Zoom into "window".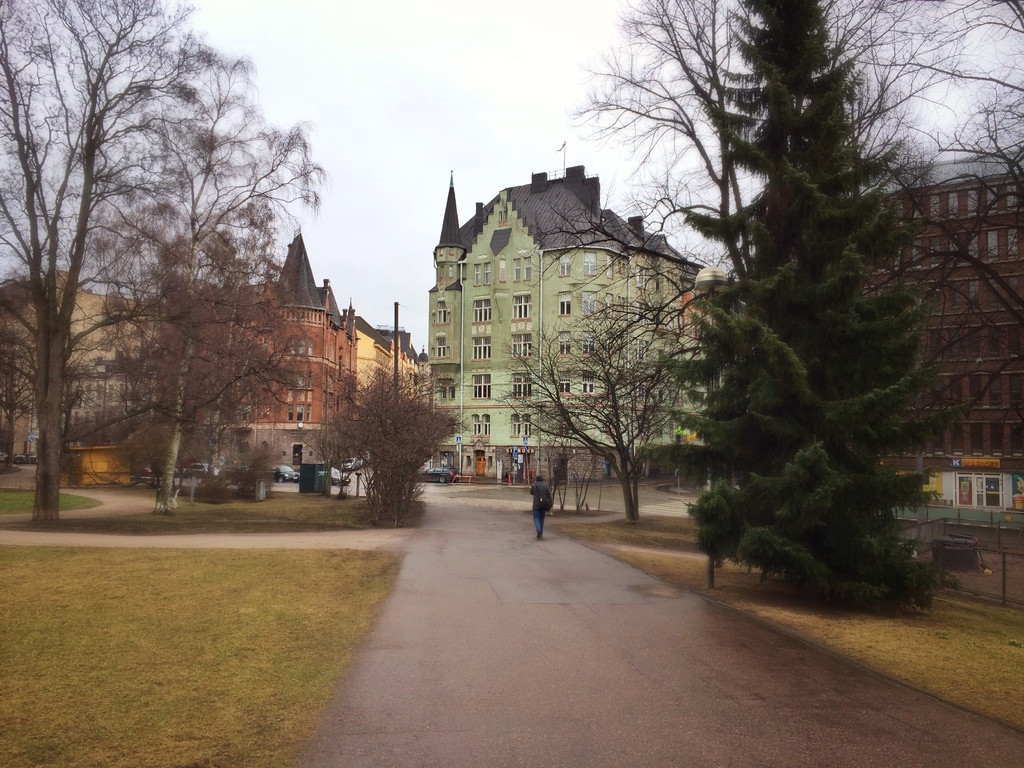
Zoom target: select_region(473, 373, 489, 397).
